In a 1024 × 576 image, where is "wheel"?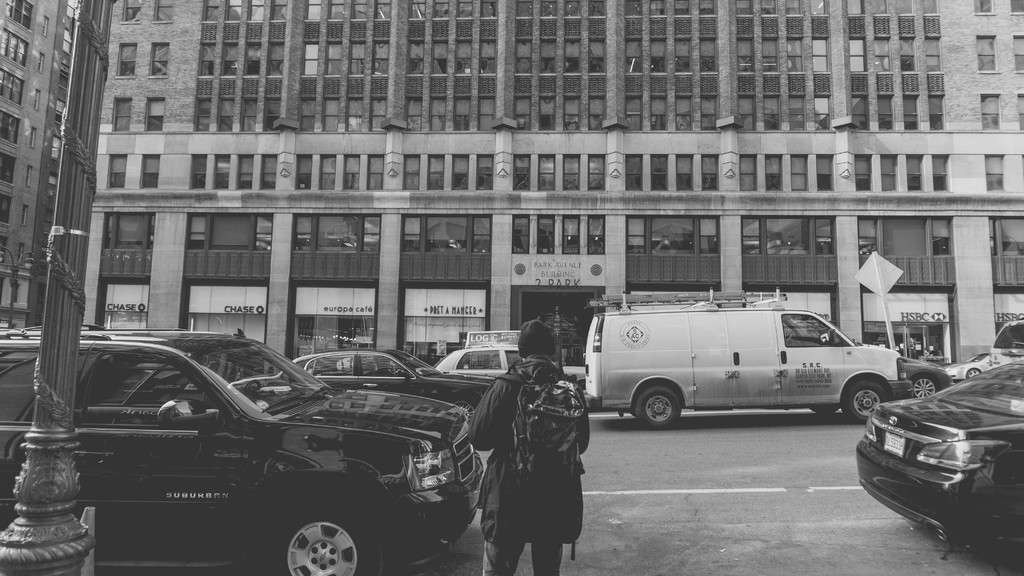
BBox(275, 507, 378, 575).
